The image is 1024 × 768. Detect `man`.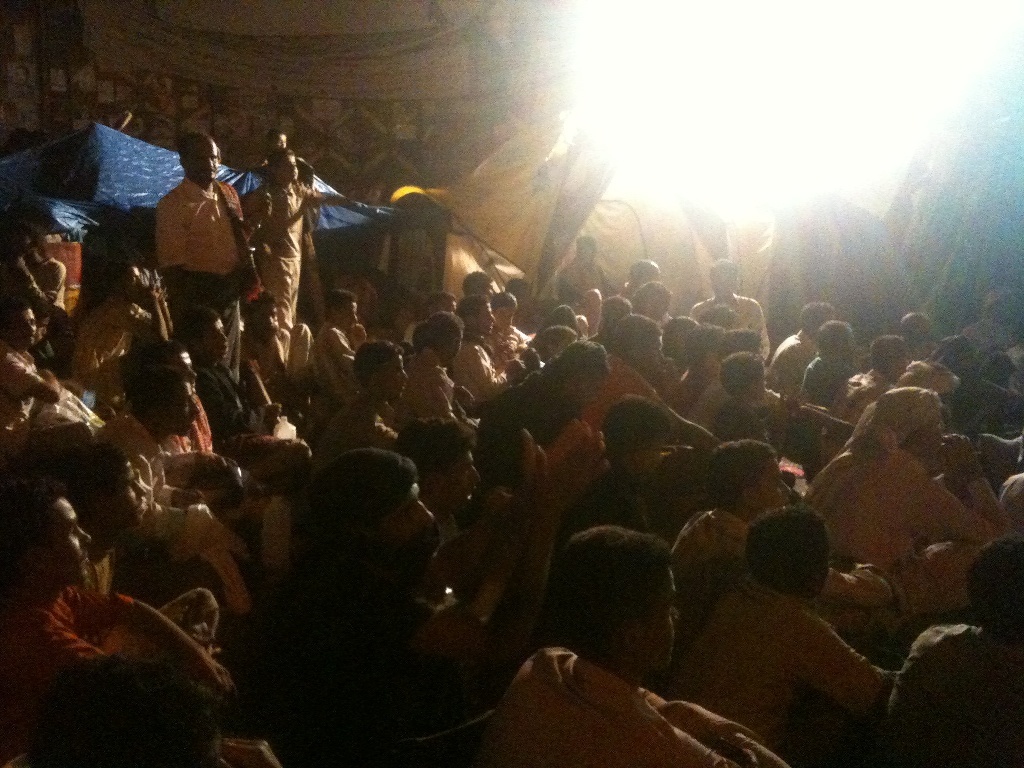
Detection: {"x1": 128, "y1": 135, "x2": 242, "y2": 357}.
